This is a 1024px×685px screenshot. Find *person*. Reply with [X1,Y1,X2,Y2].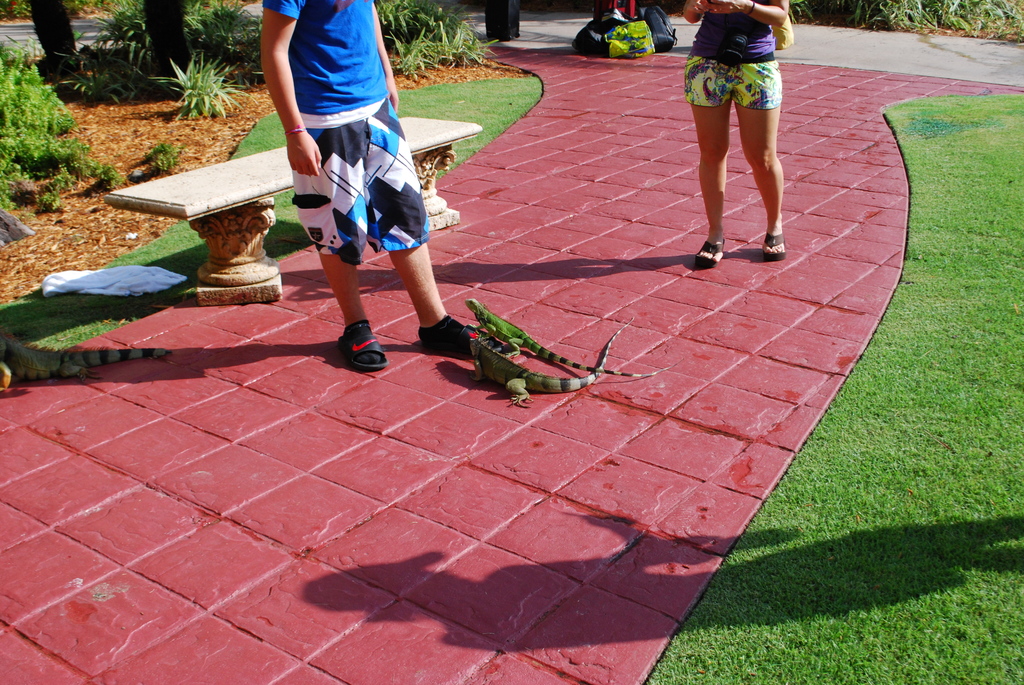
[258,0,498,366].
